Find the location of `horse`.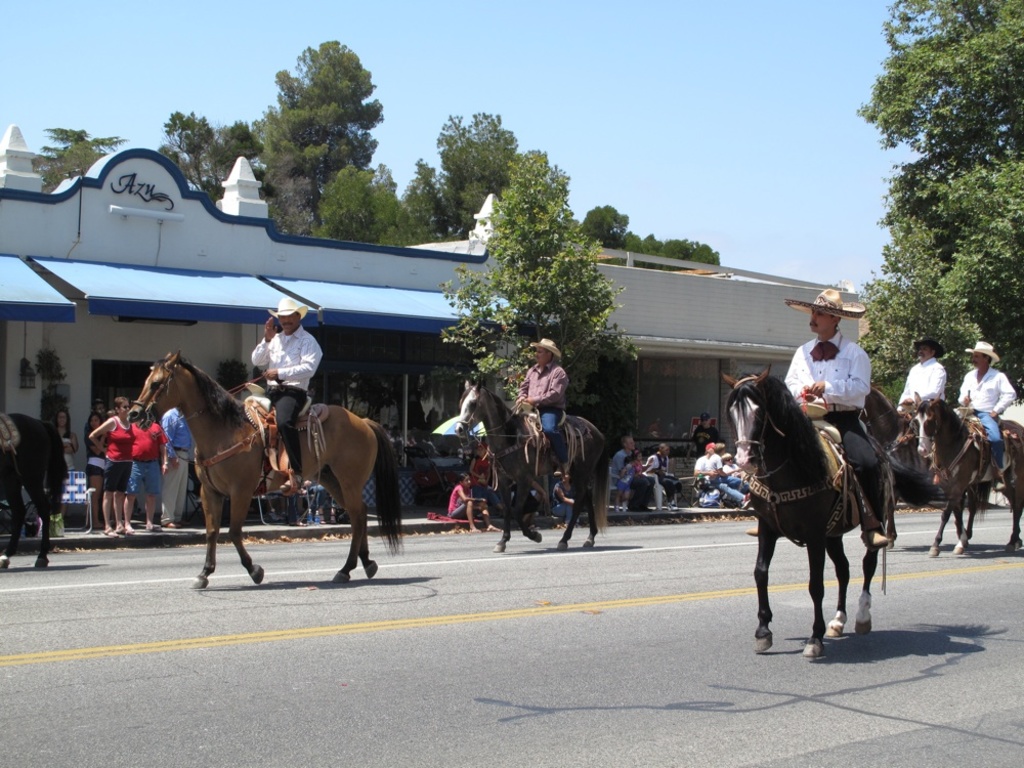
Location: detection(121, 351, 407, 593).
